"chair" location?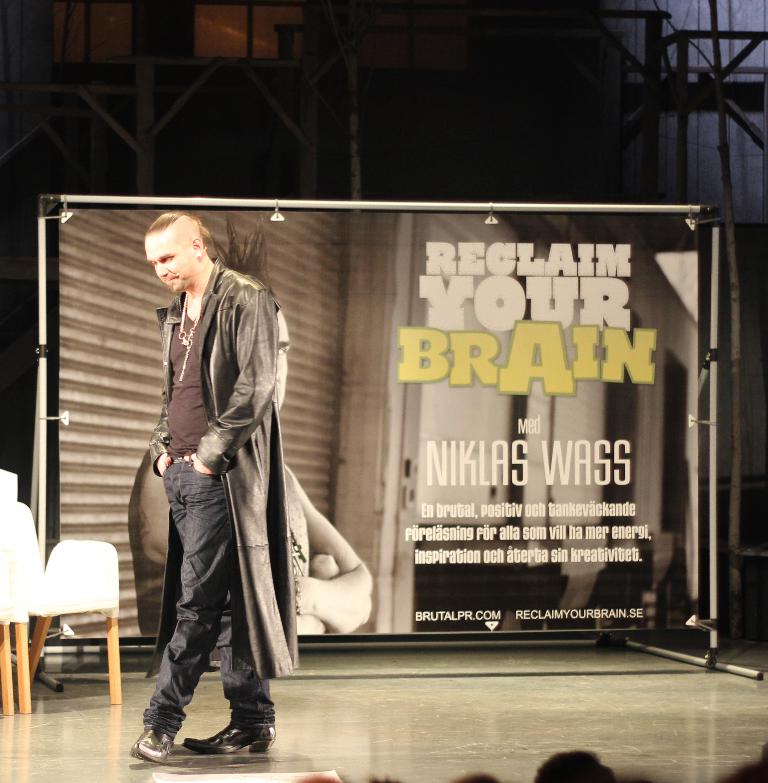
crop(24, 533, 126, 706)
